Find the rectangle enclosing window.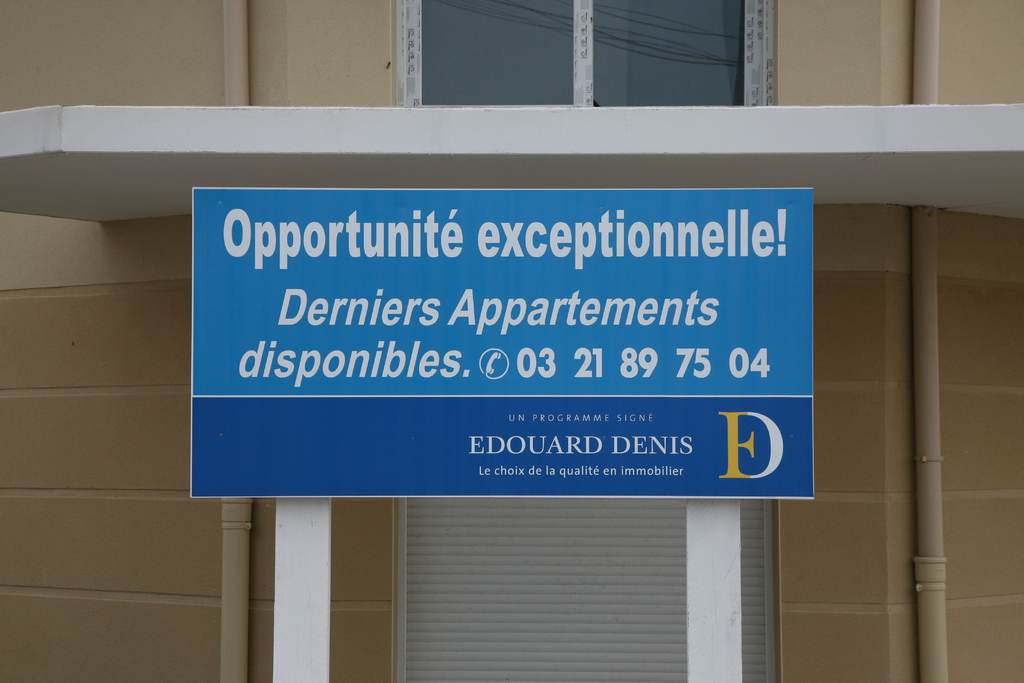
[399, 0, 750, 106].
